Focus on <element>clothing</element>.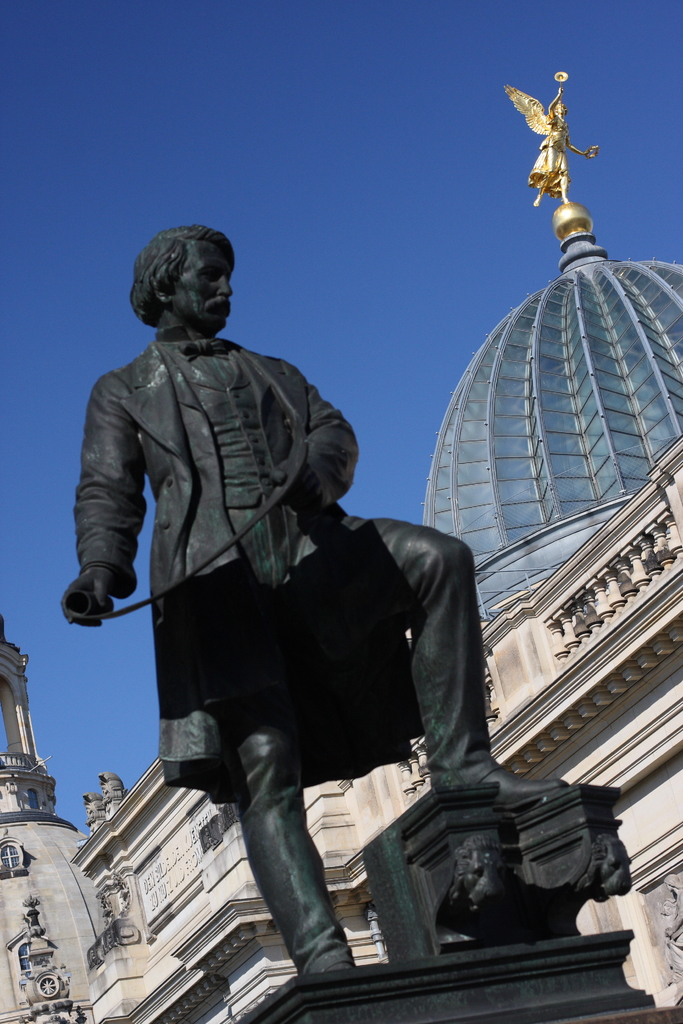
Focused at BBox(90, 344, 476, 918).
